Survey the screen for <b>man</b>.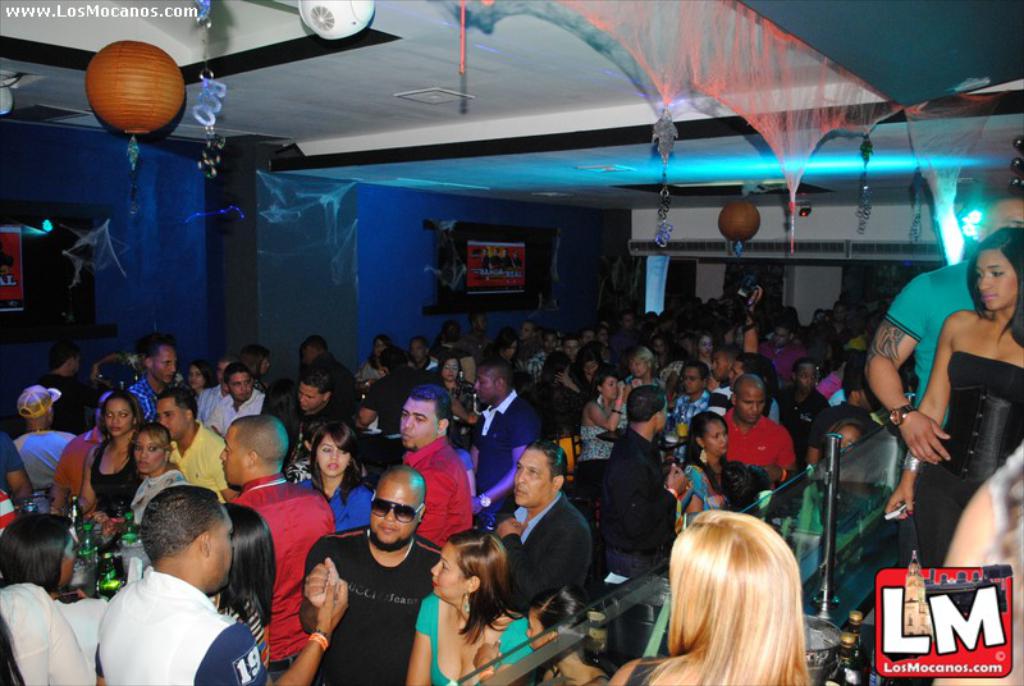
Survey found: BBox(119, 335, 180, 426).
